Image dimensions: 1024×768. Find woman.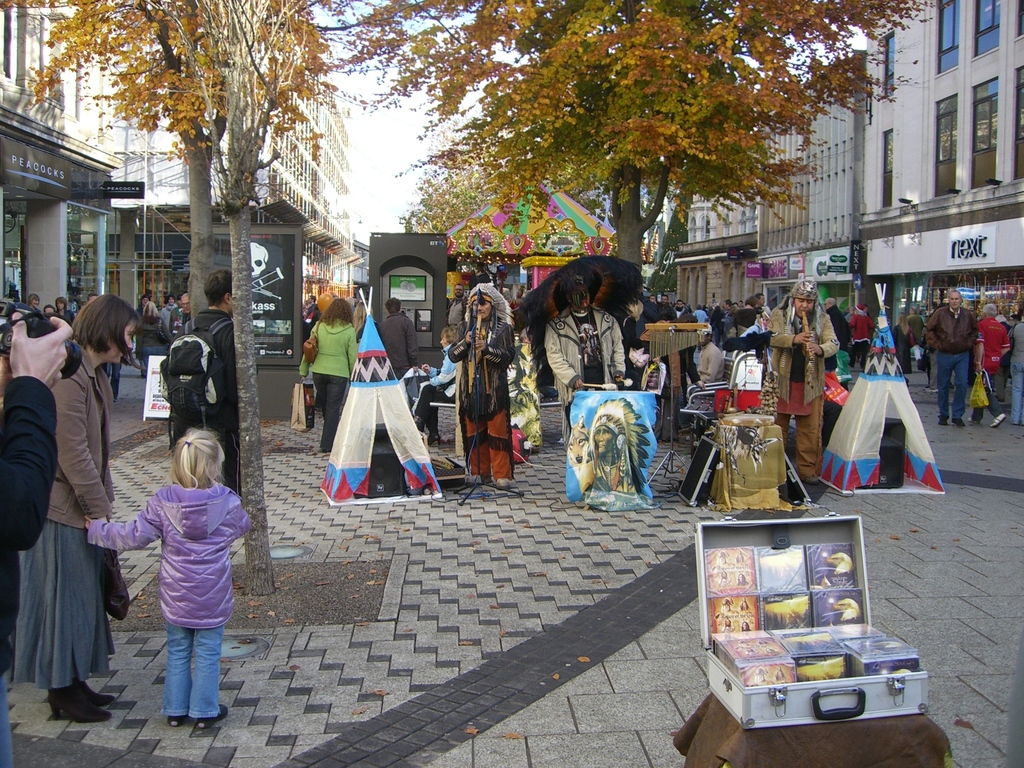
404, 323, 458, 447.
